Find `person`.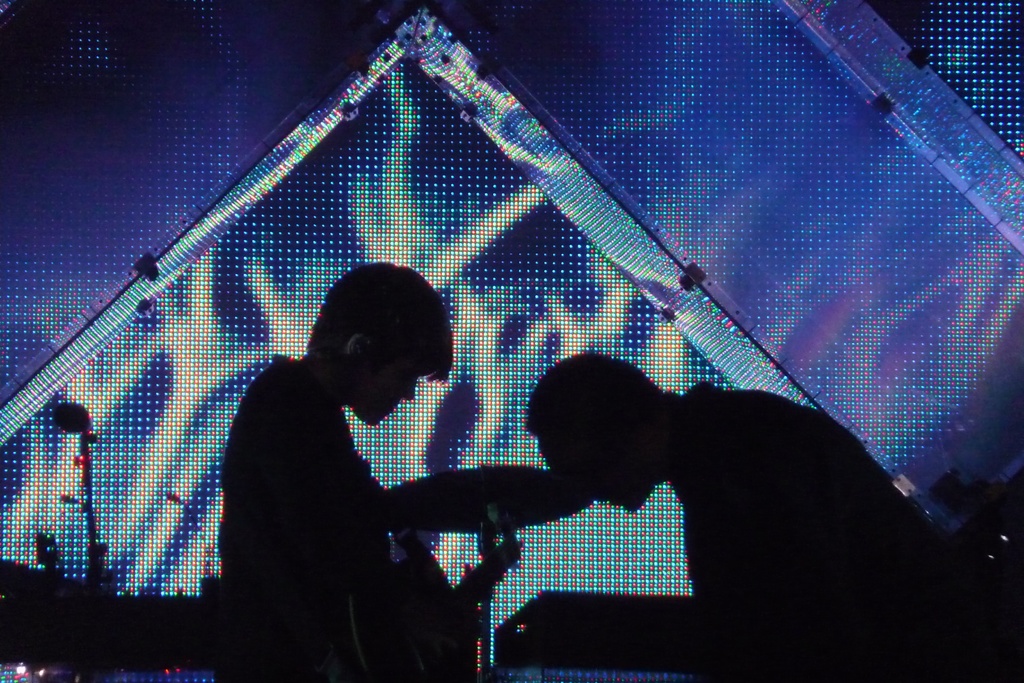
(521, 341, 991, 682).
